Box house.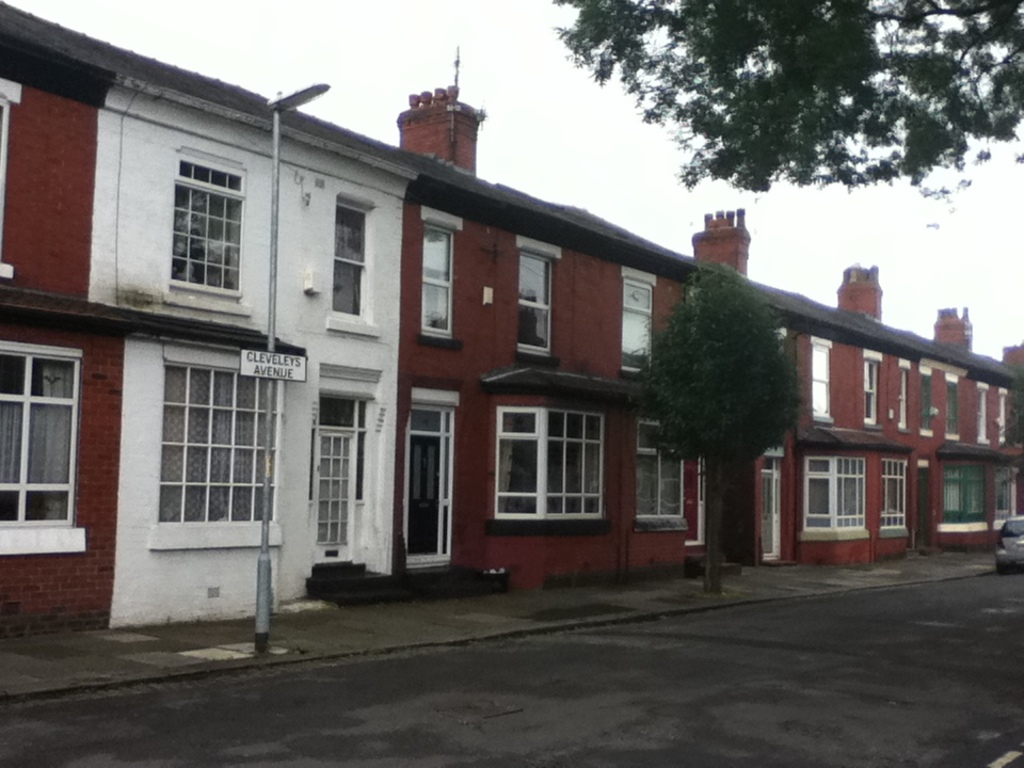
{"left": 0, "top": 0, "right": 1023, "bottom": 643}.
